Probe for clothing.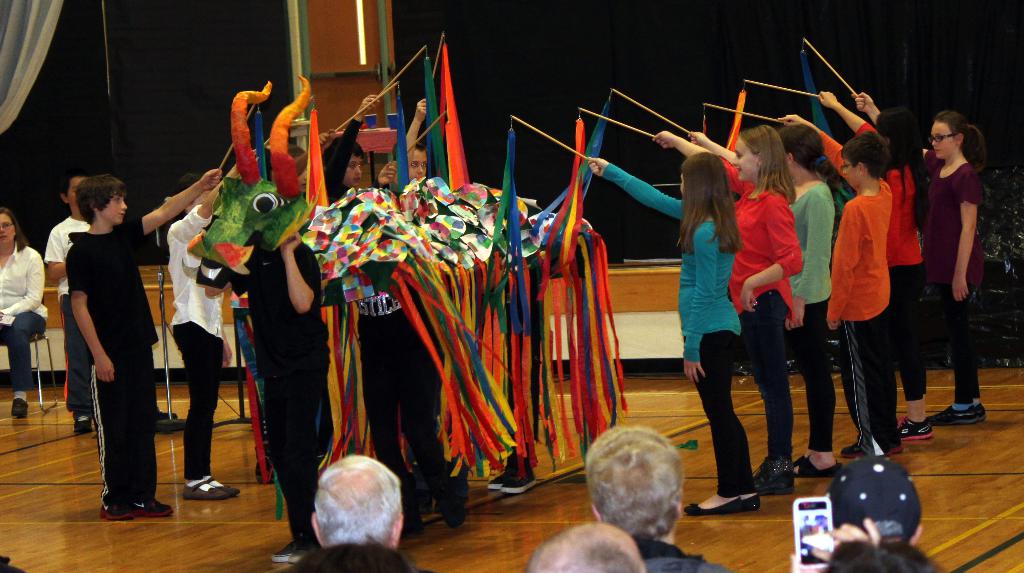
Probe result: (x1=826, y1=131, x2=900, y2=456).
